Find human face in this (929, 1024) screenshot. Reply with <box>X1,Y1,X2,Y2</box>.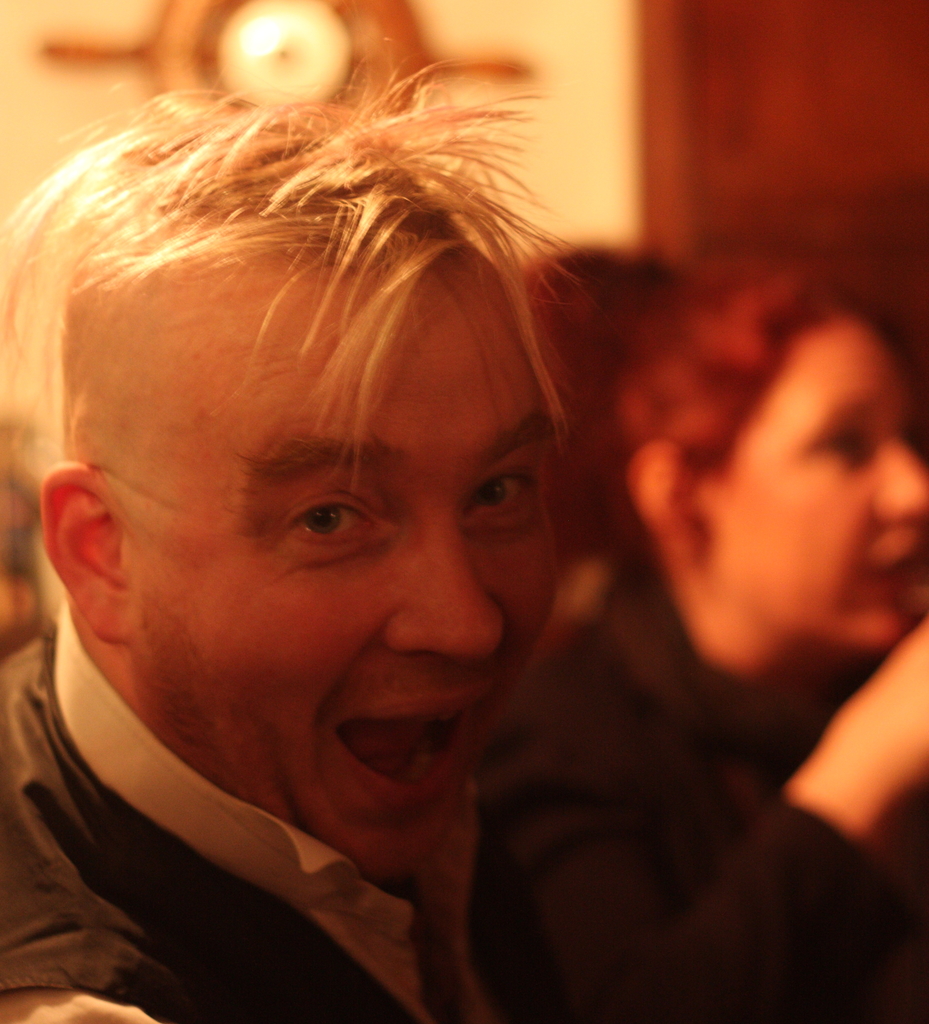
<box>129,286,560,882</box>.
